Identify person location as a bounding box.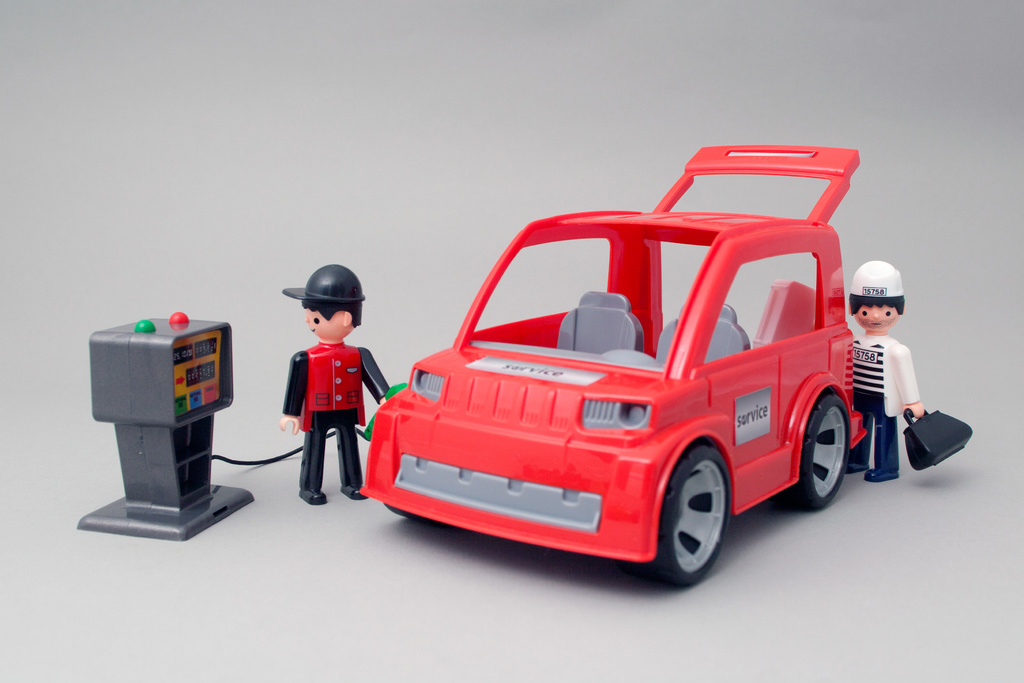
bbox=[273, 255, 375, 522].
